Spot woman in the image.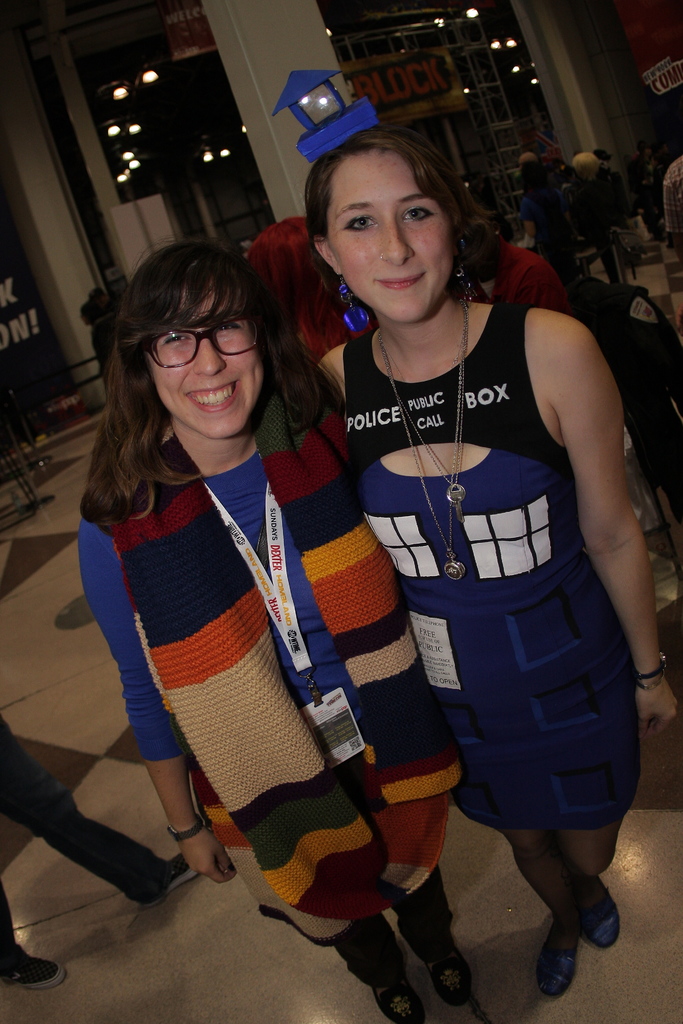
woman found at (76, 242, 484, 1023).
